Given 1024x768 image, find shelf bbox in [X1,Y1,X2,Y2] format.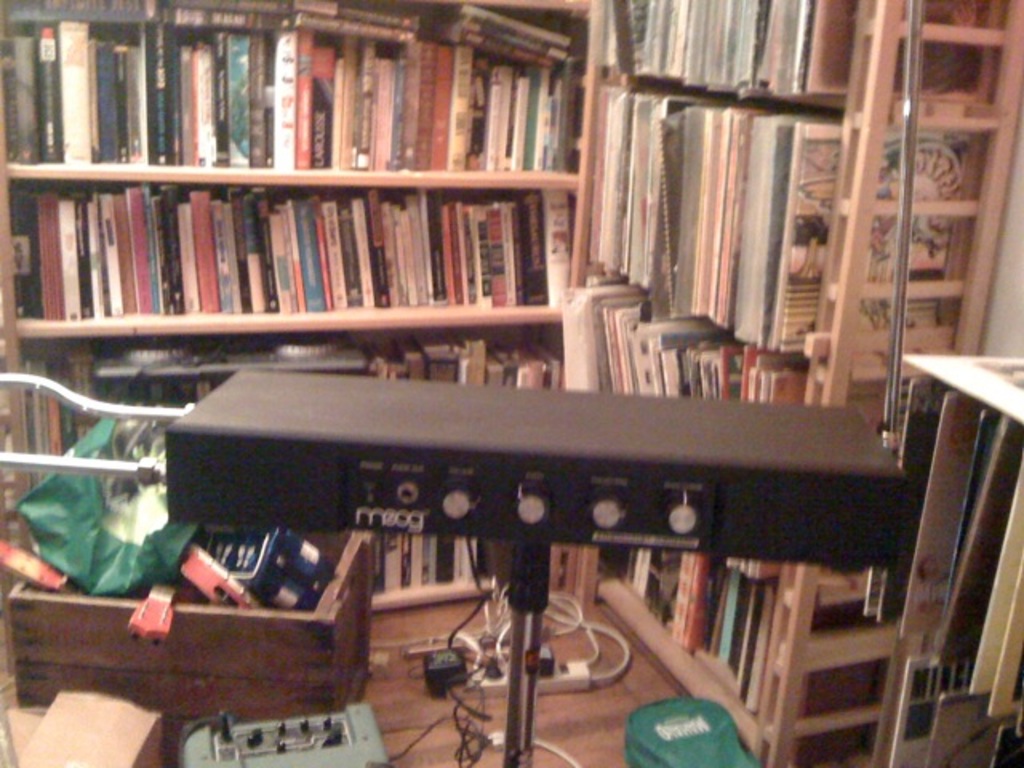
[850,336,1022,766].
